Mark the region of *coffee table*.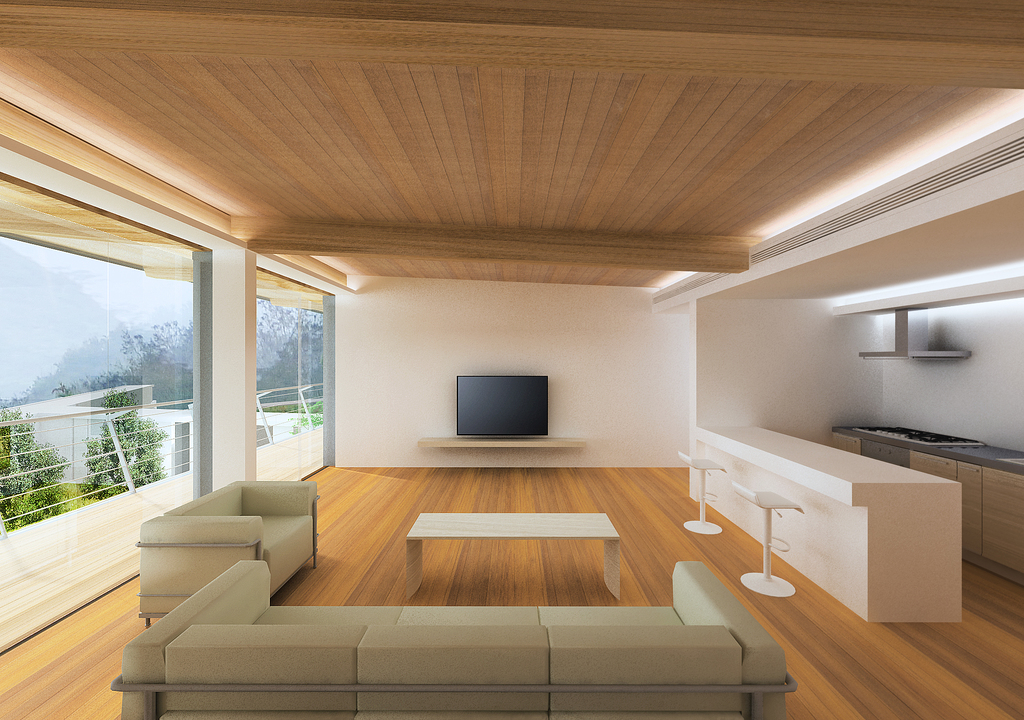
Region: detection(404, 513, 620, 599).
